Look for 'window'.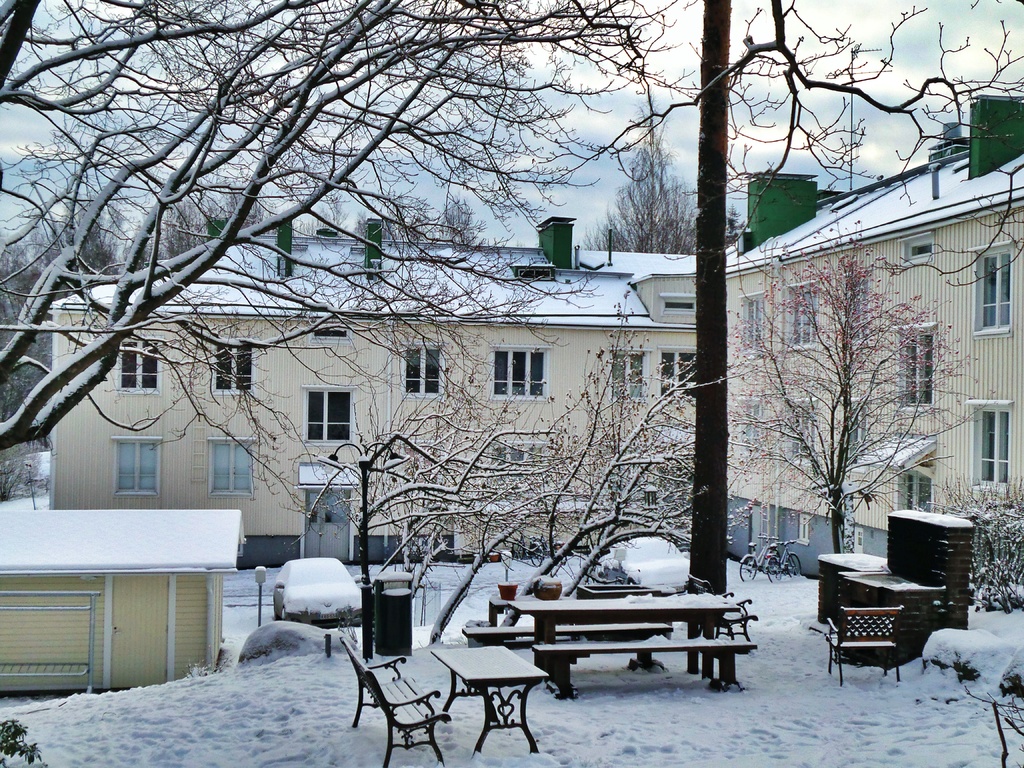
Found: <bbox>282, 378, 352, 456</bbox>.
